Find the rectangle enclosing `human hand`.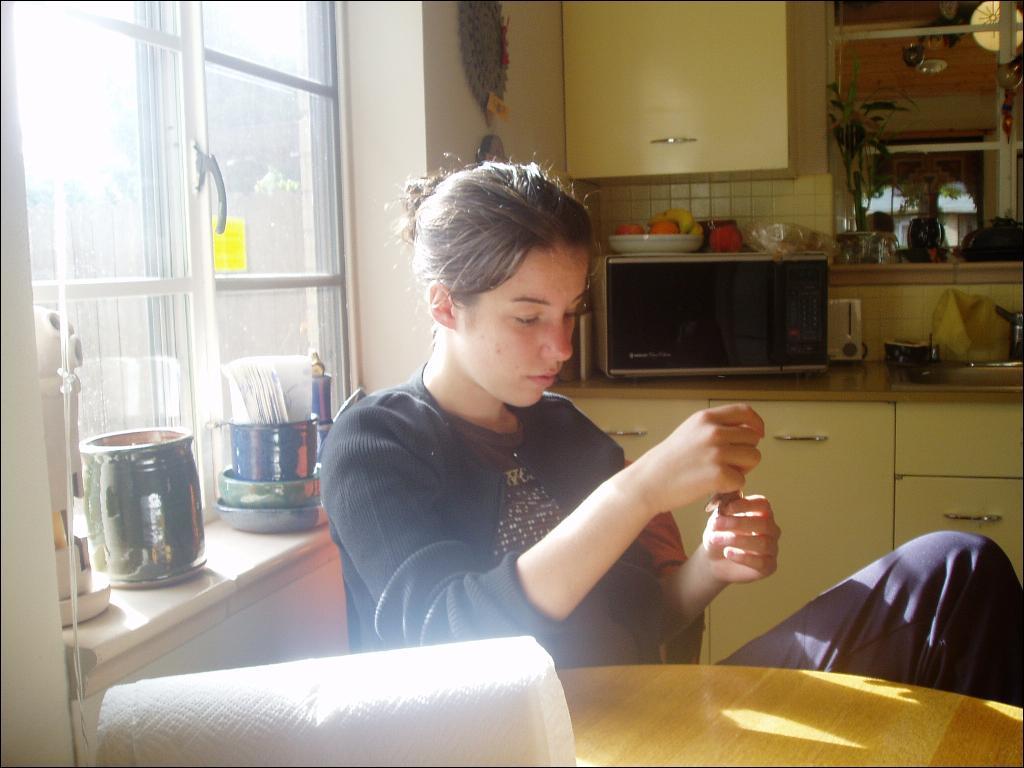
bbox=[626, 401, 767, 513].
